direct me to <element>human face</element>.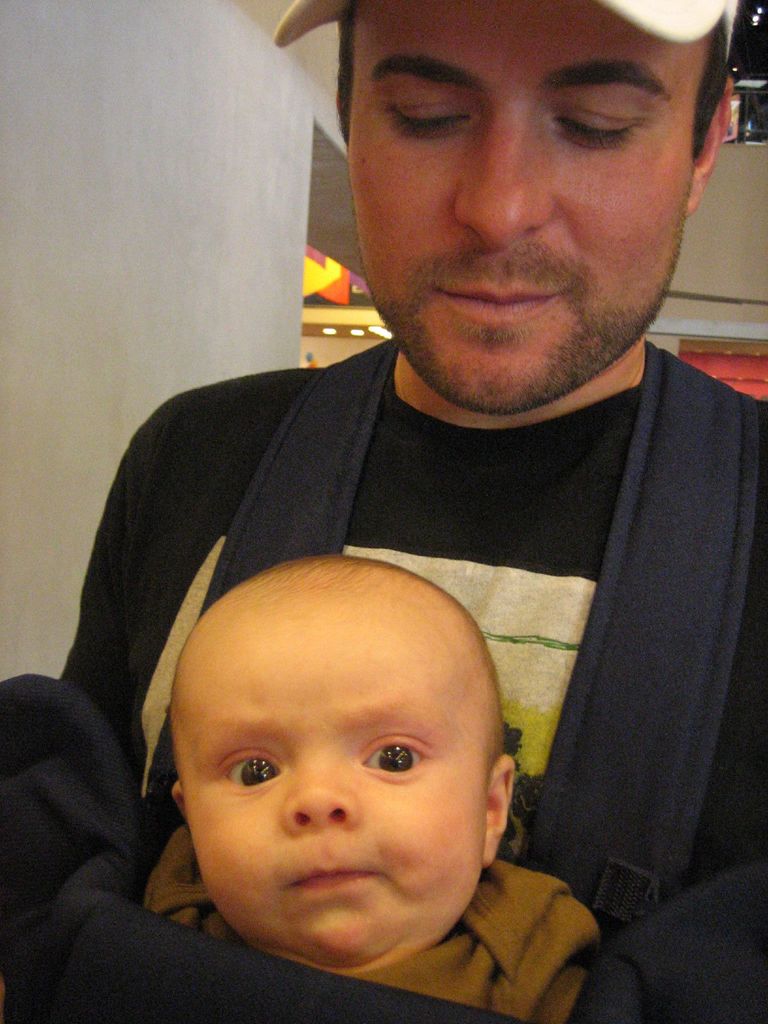
Direction: pyautogui.locateOnScreen(177, 625, 483, 966).
